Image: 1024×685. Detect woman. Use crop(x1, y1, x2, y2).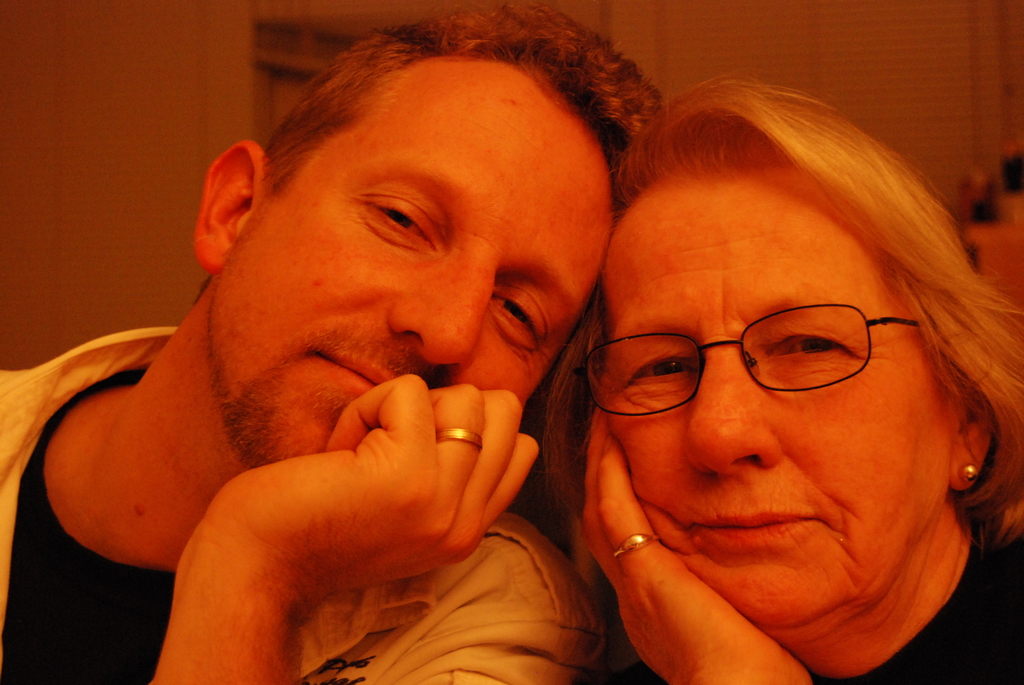
crop(460, 69, 1020, 678).
